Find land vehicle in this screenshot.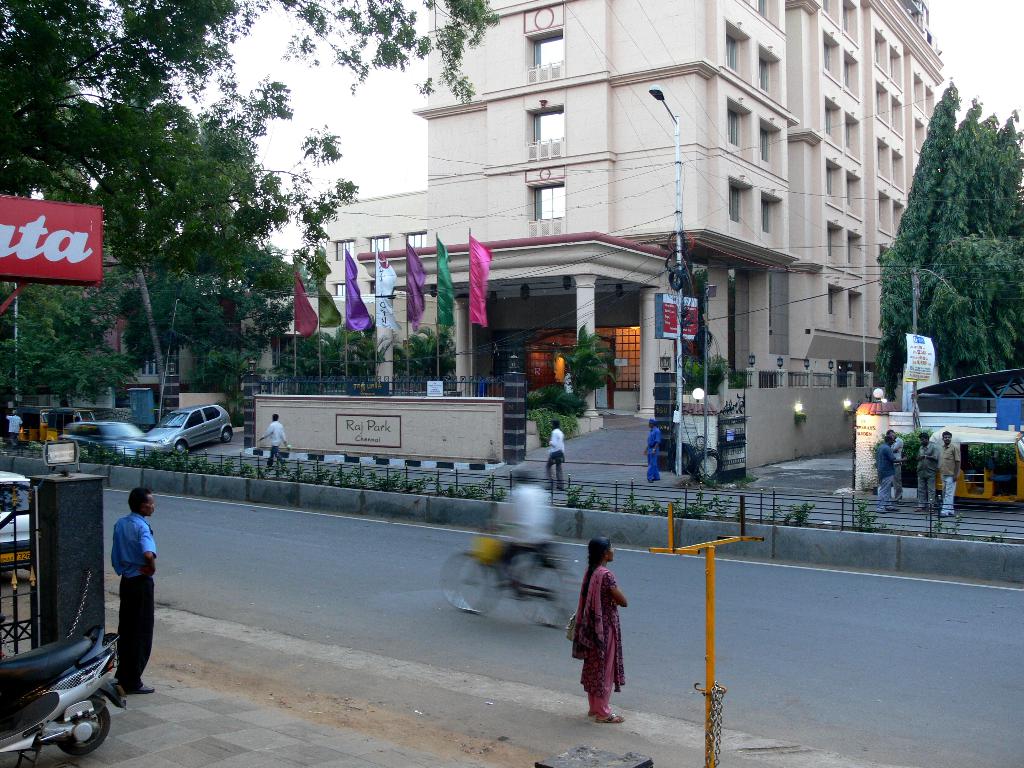
The bounding box for land vehicle is 148:403:235:452.
